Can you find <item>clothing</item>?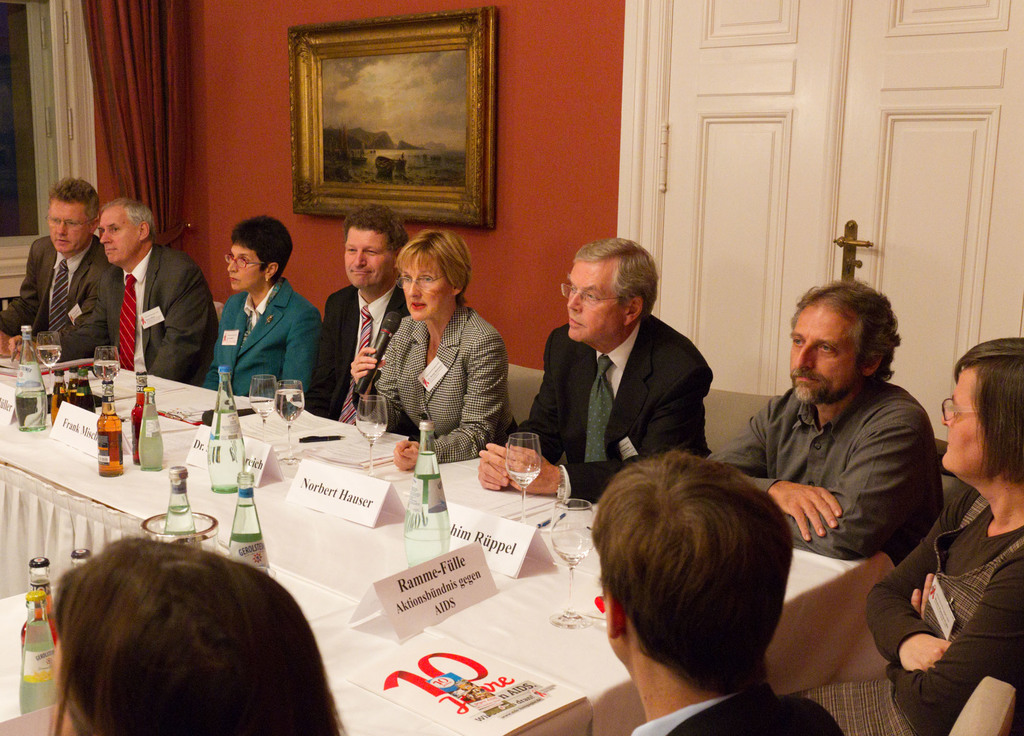
Yes, bounding box: detection(98, 243, 214, 377).
